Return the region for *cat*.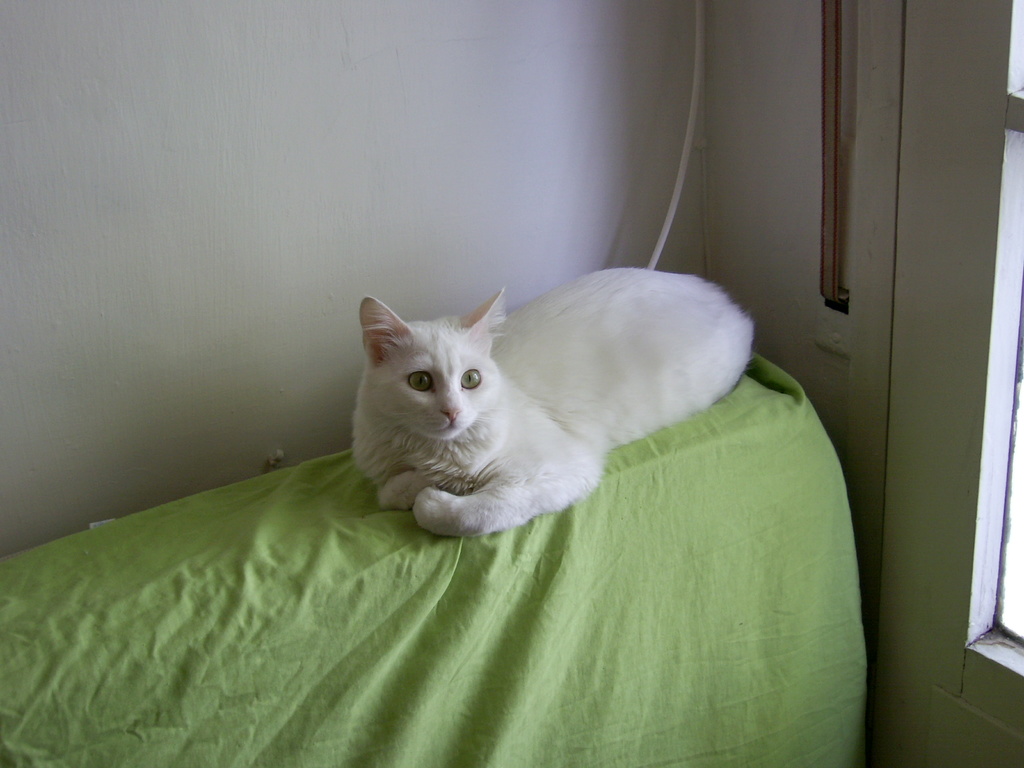
351, 260, 761, 541.
